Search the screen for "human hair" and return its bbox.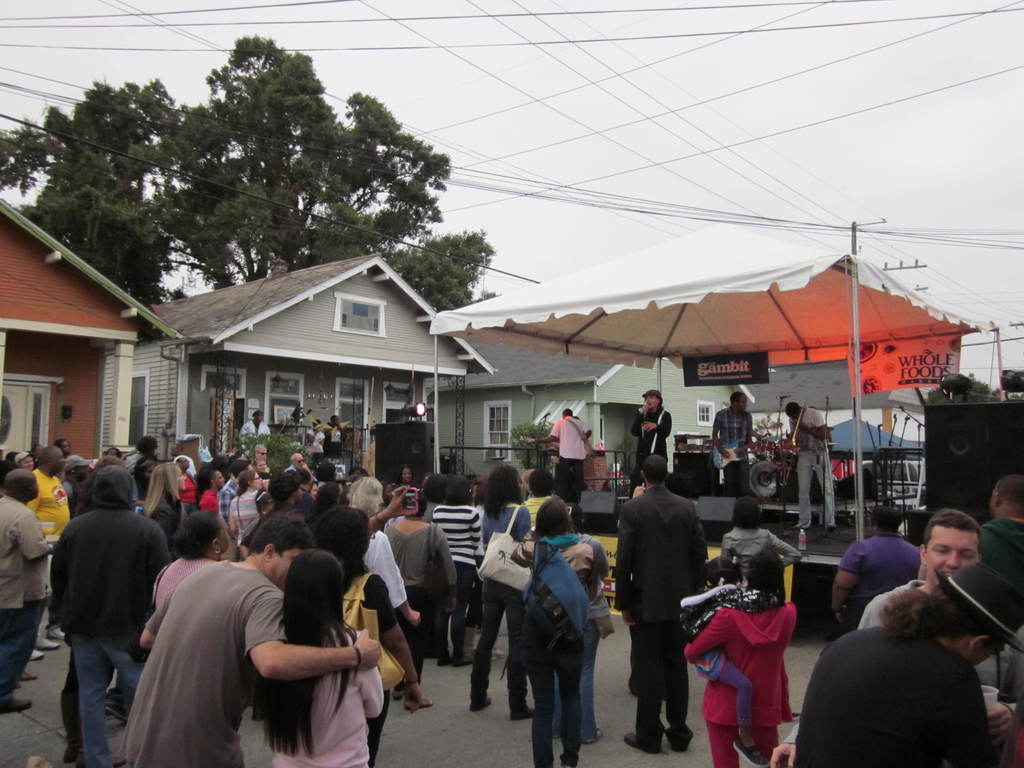
Found: {"left": 76, "top": 455, "right": 126, "bottom": 506}.
